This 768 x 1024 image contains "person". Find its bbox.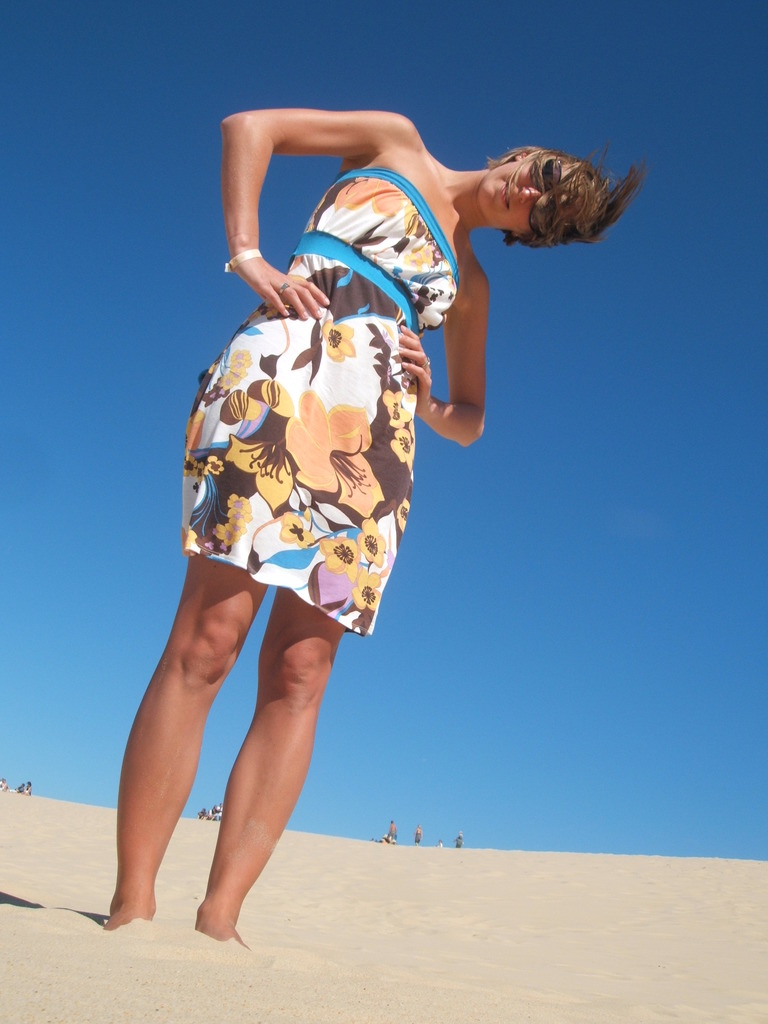
detection(412, 822, 424, 847).
